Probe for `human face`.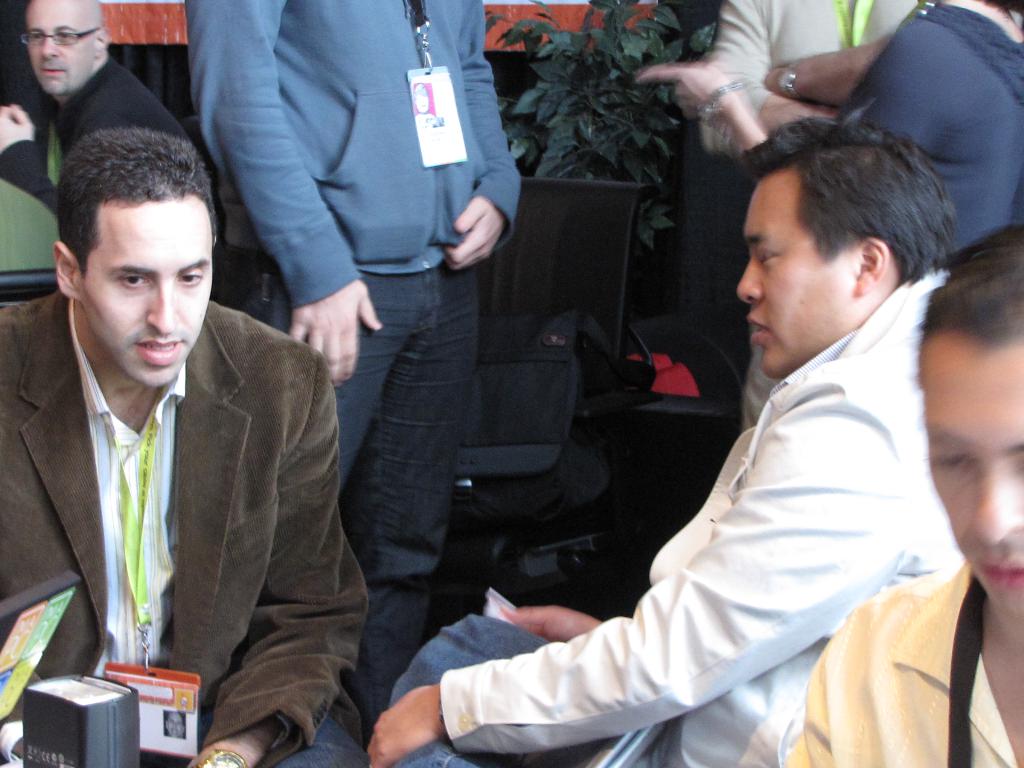
Probe result: 737,177,866,376.
